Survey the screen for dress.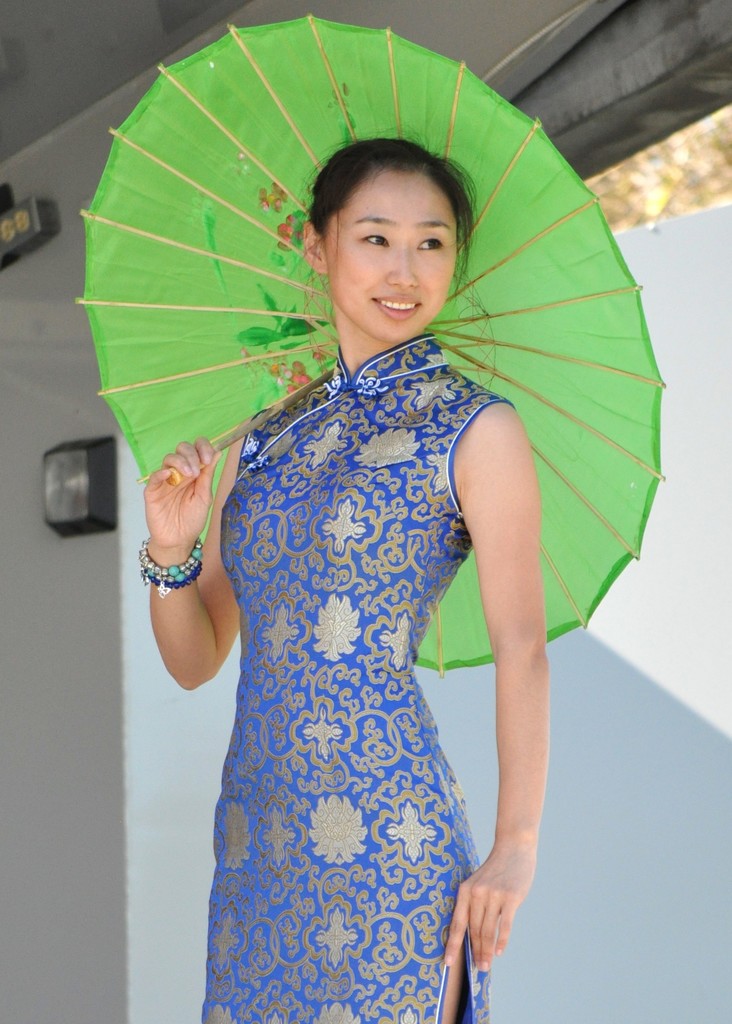
Survey found: (202,340,492,1023).
